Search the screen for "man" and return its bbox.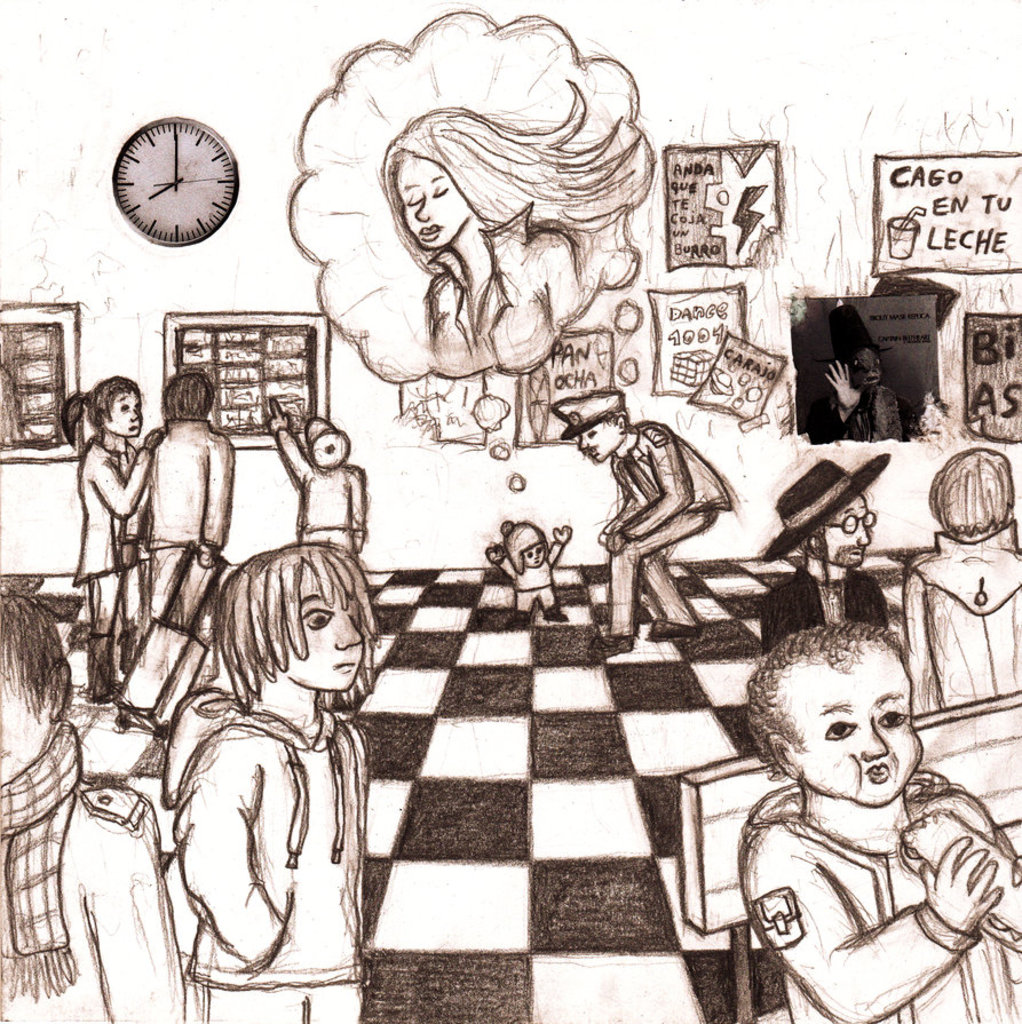
Found: bbox(120, 360, 229, 617).
